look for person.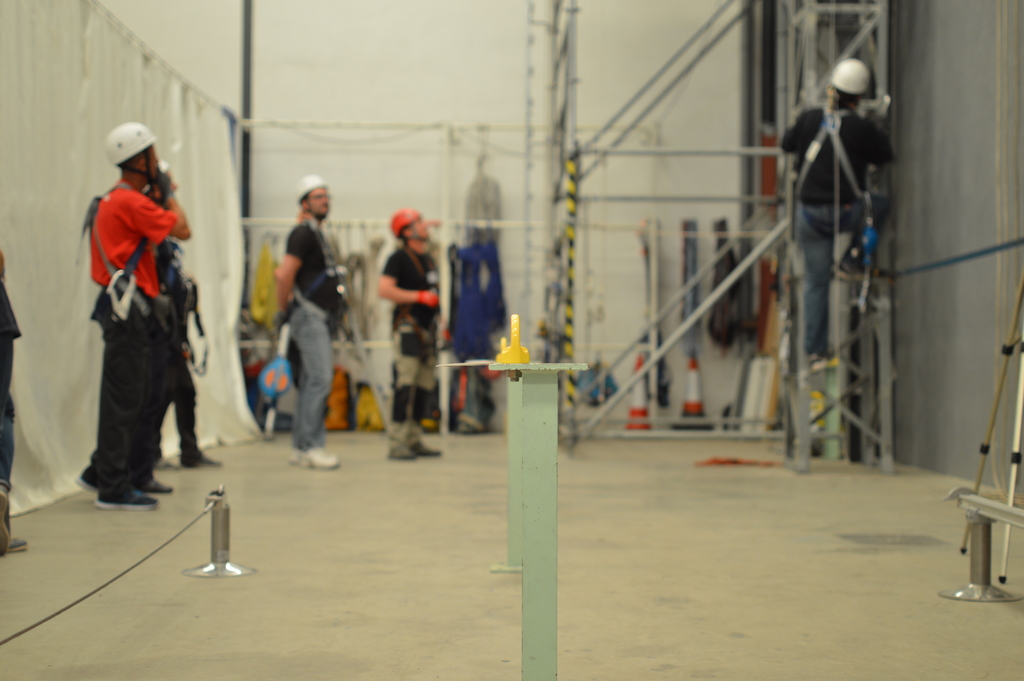
Found: 377:206:444:459.
